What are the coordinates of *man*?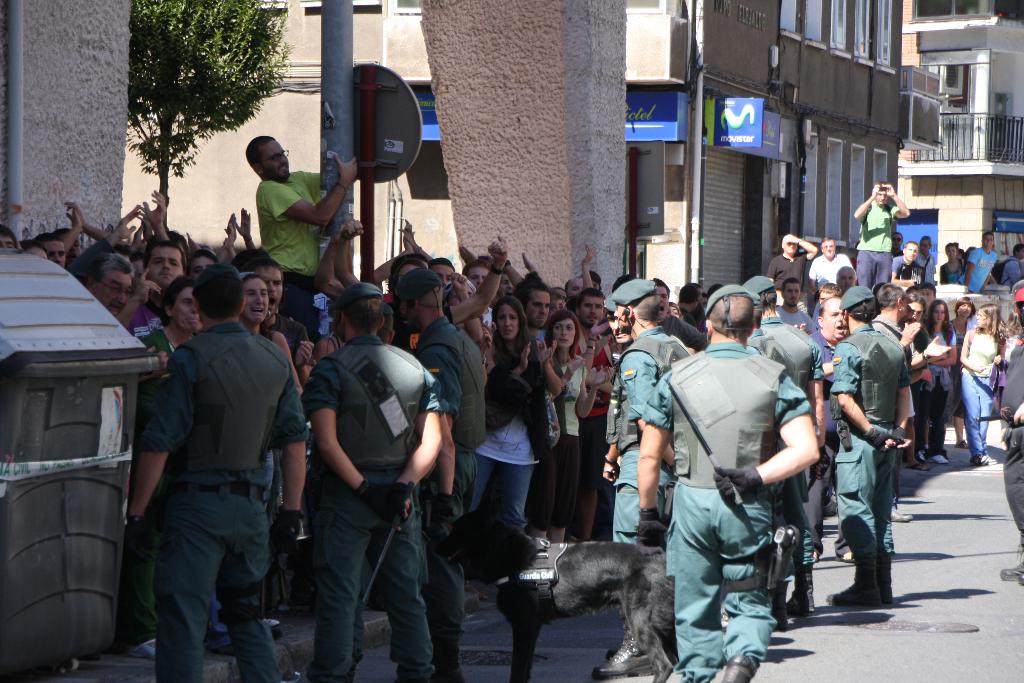
[121,263,300,680].
